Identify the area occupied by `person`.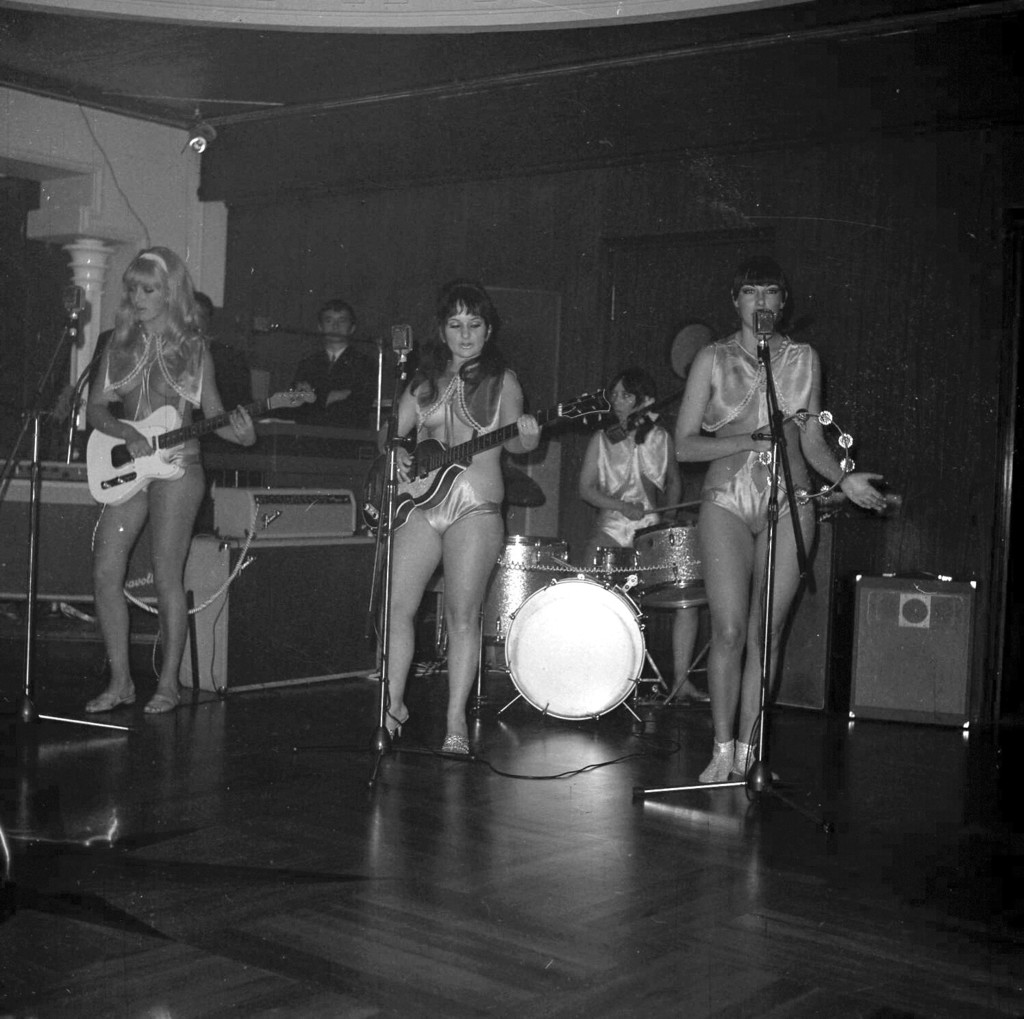
Area: crop(181, 287, 259, 430).
